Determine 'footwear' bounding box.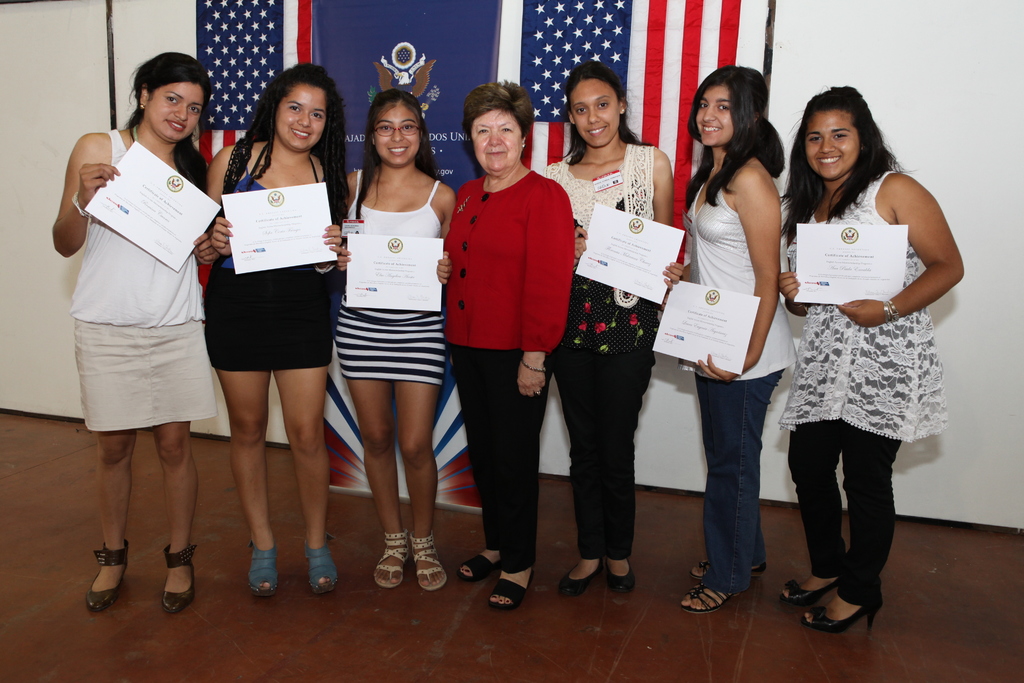
Determined: 298:544:342:600.
